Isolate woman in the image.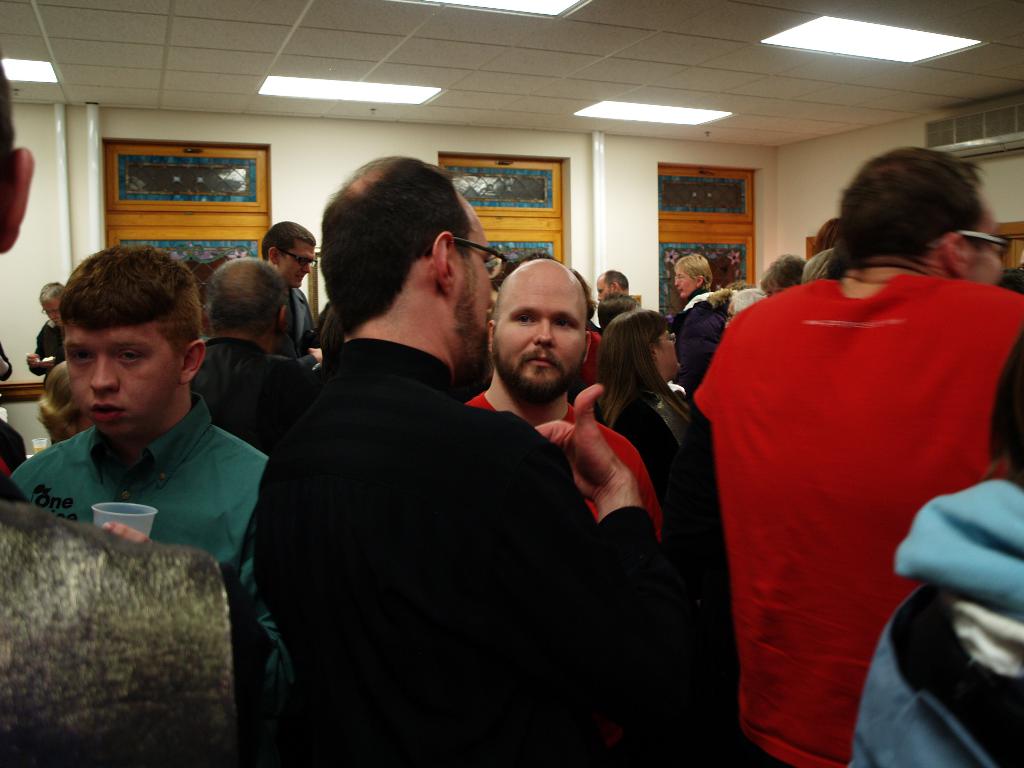
Isolated region: Rect(562, 226, 737, 755).
